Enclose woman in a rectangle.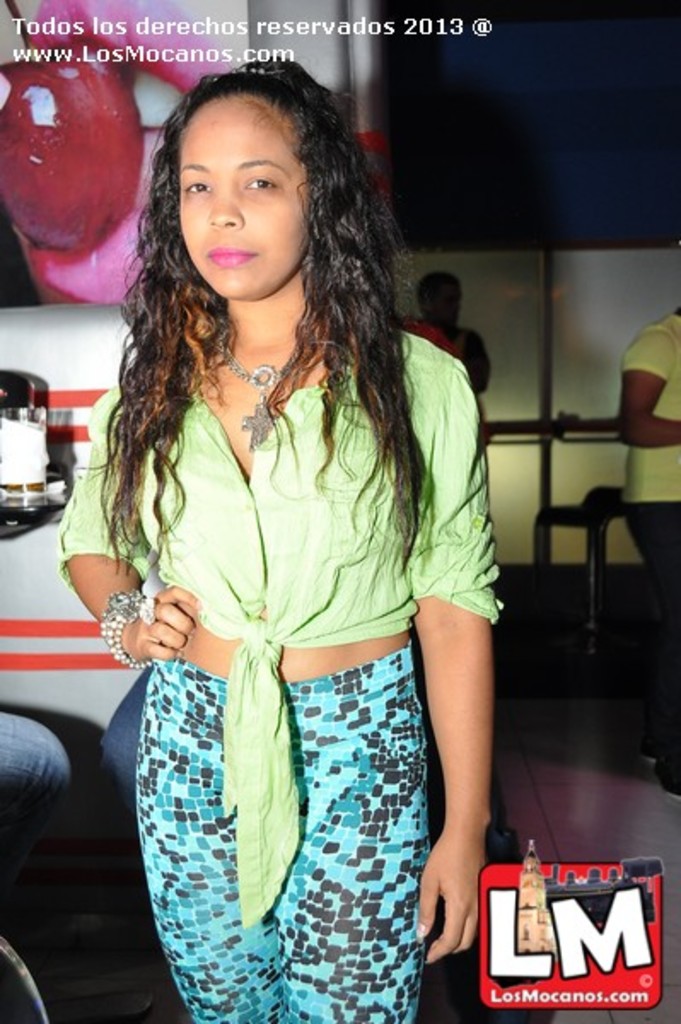
region(41, 29, 514, 1023).
